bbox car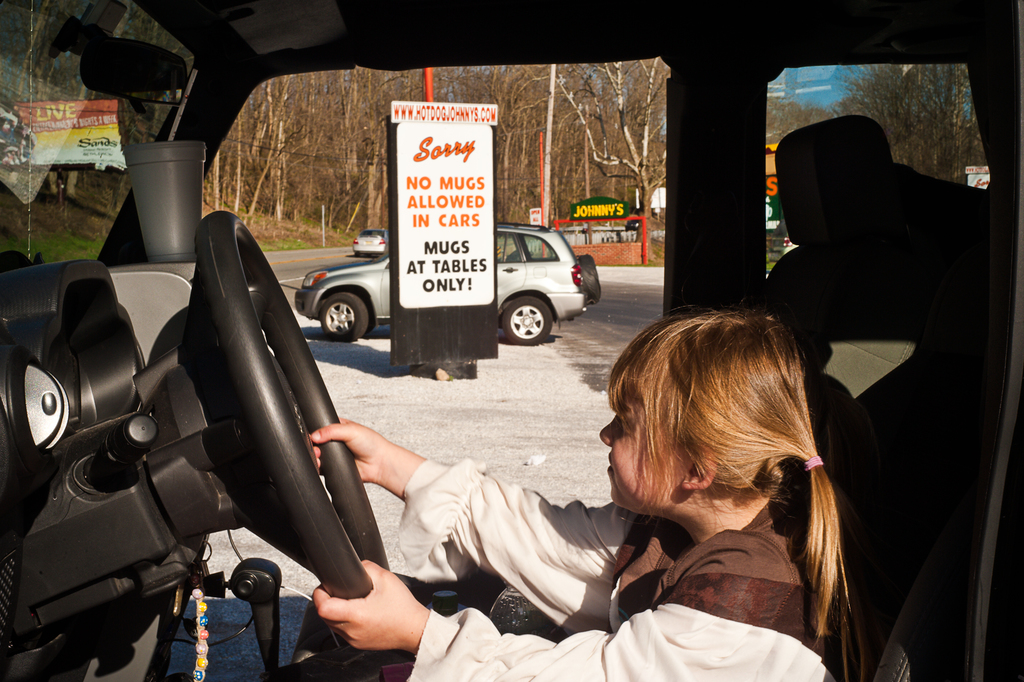
[294,219,598,341]
